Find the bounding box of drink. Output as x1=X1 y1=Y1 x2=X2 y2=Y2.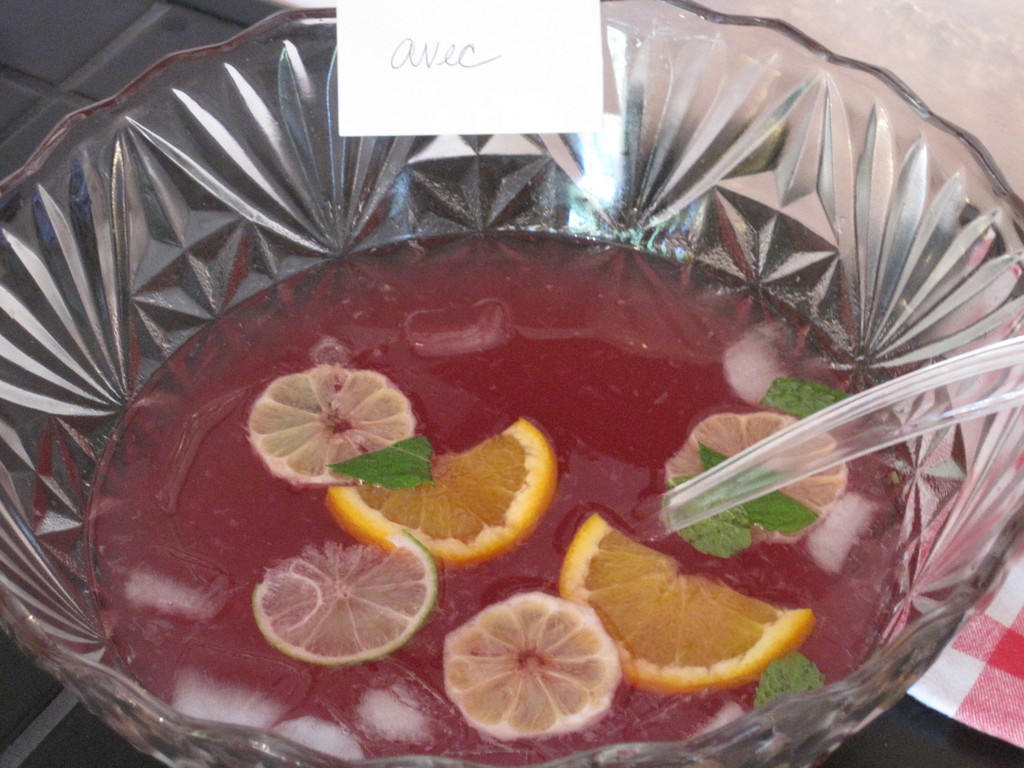
x1=86 y1=228 x2=915 y2=767.
